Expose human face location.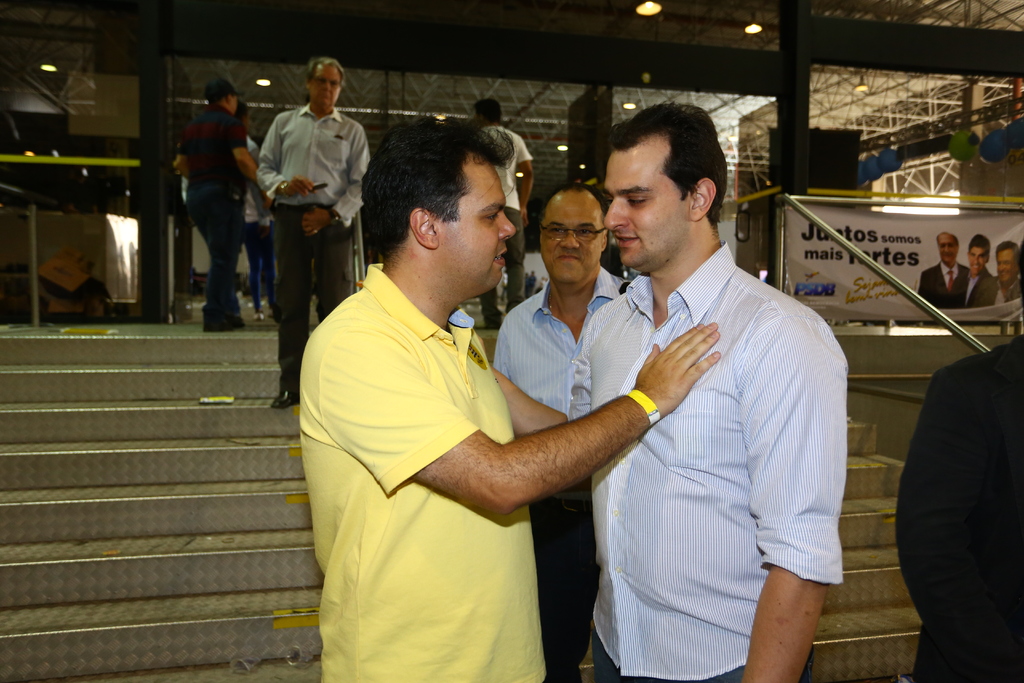
Exposed at Rect(971, 251, 986, 274).
